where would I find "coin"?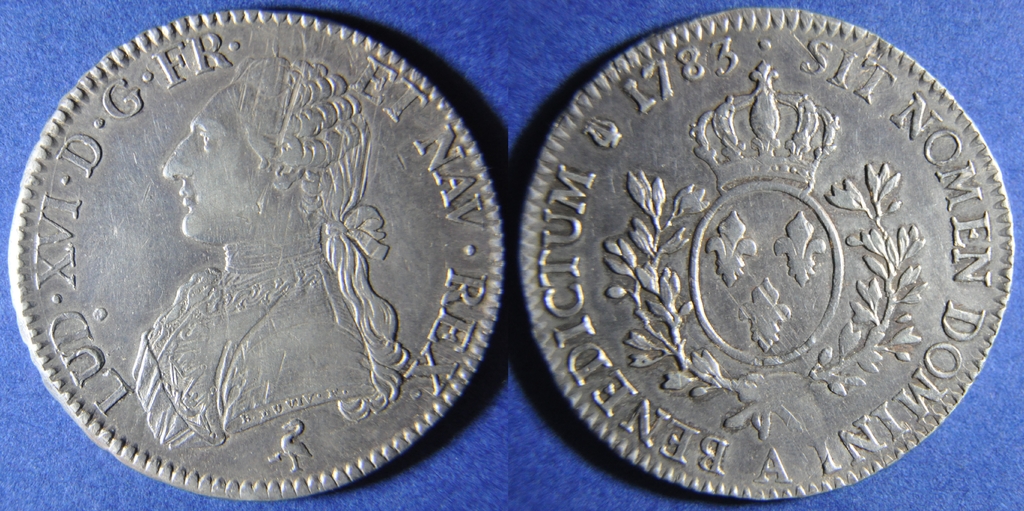
At BBox(5, 7, 509, 499).
